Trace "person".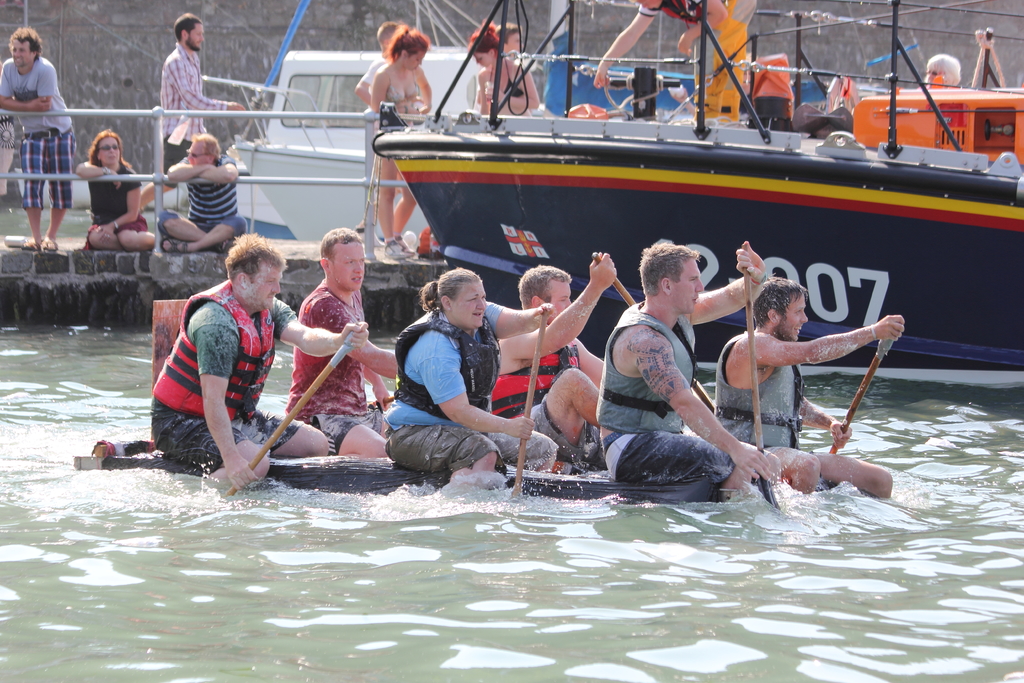
Traced to locate(591, 0, 756, 120).
